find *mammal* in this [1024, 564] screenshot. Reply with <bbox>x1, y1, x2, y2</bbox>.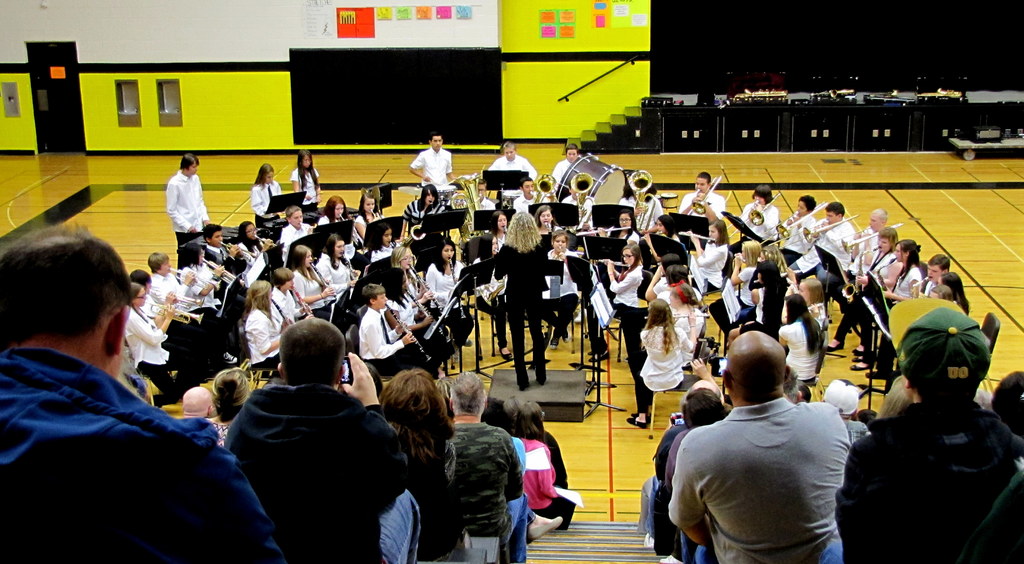
<bbox>783, 366, 803, 401</bbox>.
